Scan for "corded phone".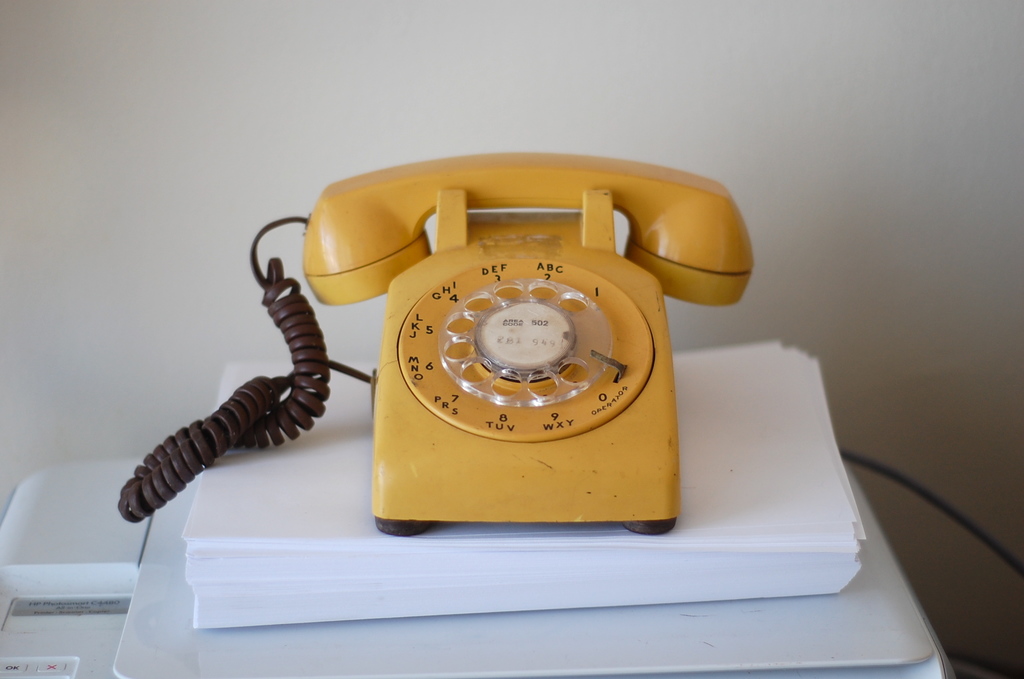
Scan result: [115, 154, 755, 522].
